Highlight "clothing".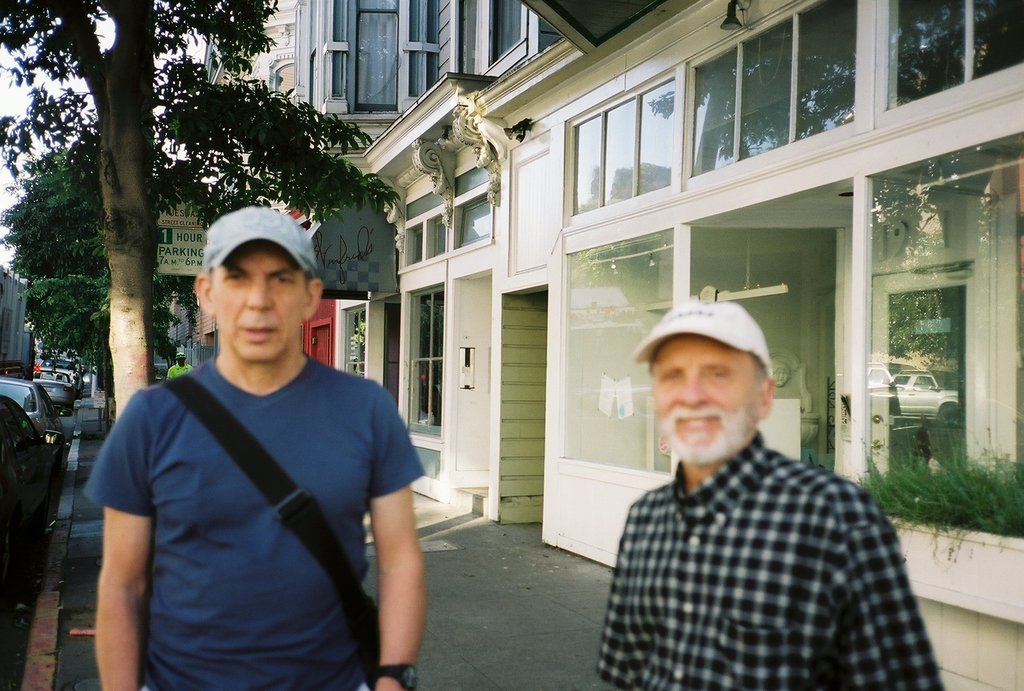
Highlighted region: (90, 298, 410, 679).
